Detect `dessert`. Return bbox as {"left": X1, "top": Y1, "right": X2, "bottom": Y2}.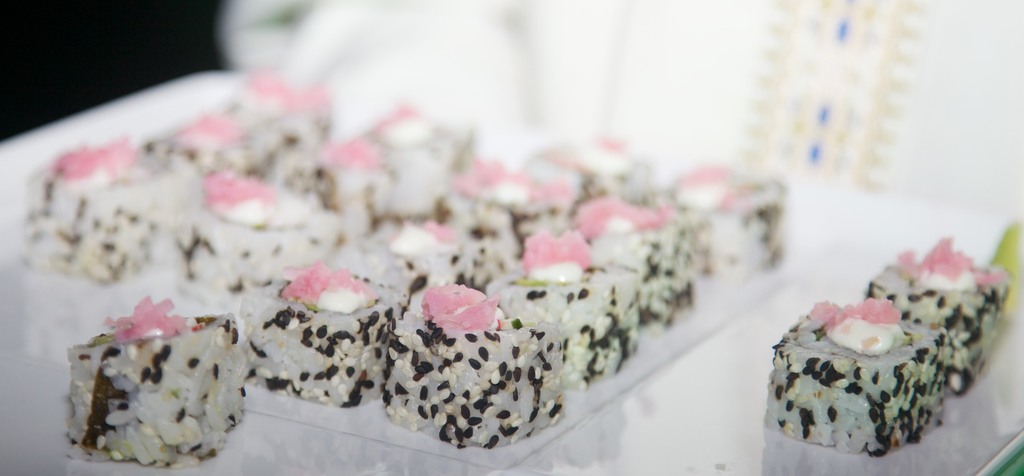
{"left": 47, "top": 296, "right": 249, "bottom": 472}.
